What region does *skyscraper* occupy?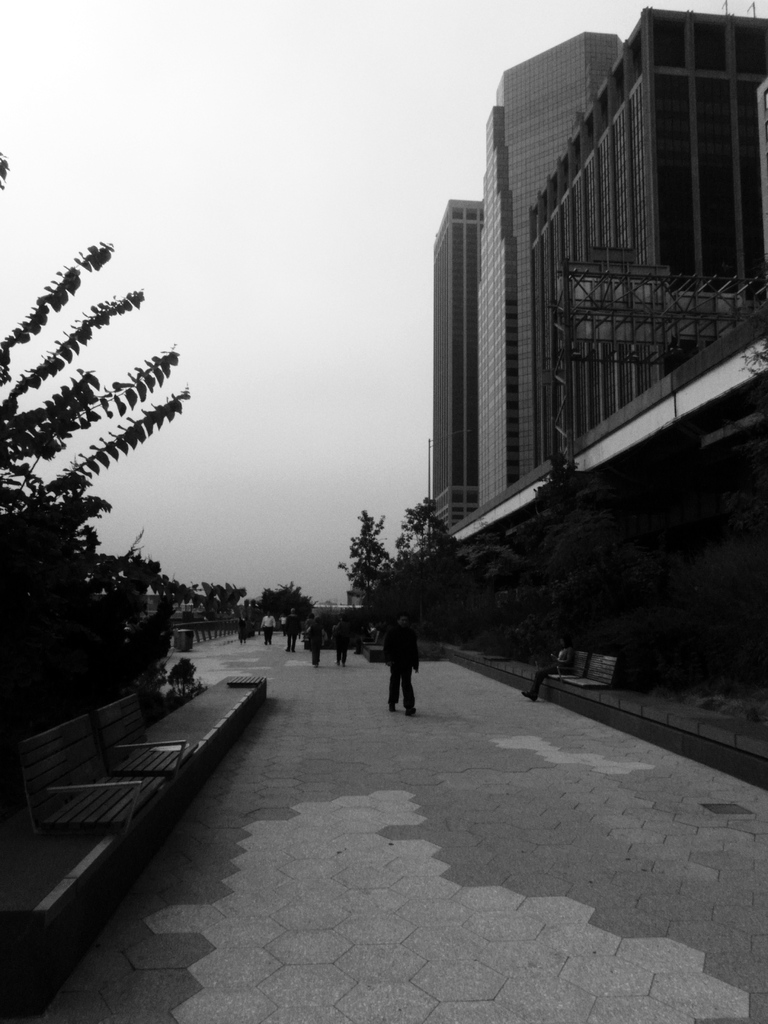
<bbox>423, 197, 477, 529</bbox>.
